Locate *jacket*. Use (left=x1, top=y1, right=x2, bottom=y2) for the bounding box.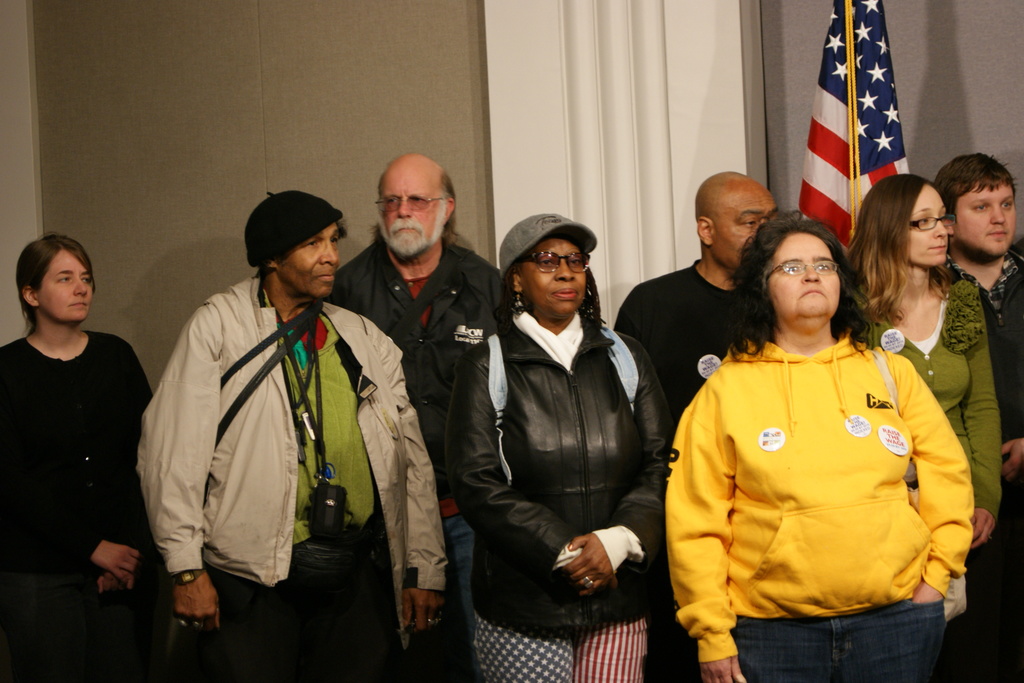
(left=448, top=313, right=678, bottom=634).
